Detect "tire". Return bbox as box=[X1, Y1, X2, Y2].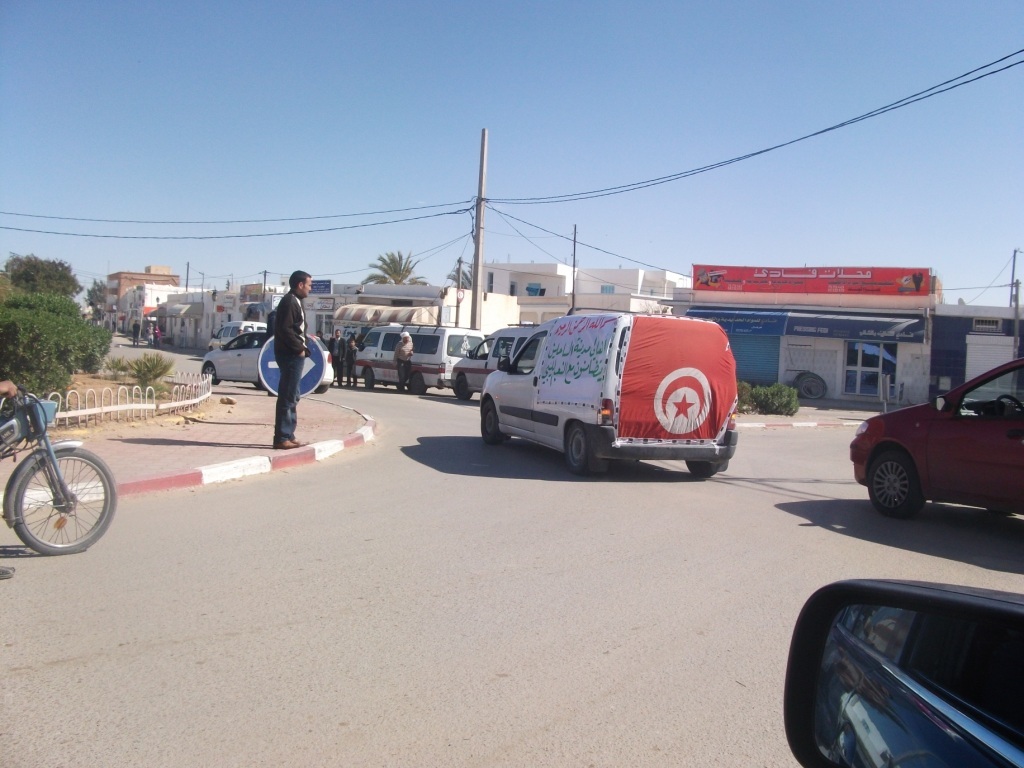
box=[363, 369, 373, 390].
